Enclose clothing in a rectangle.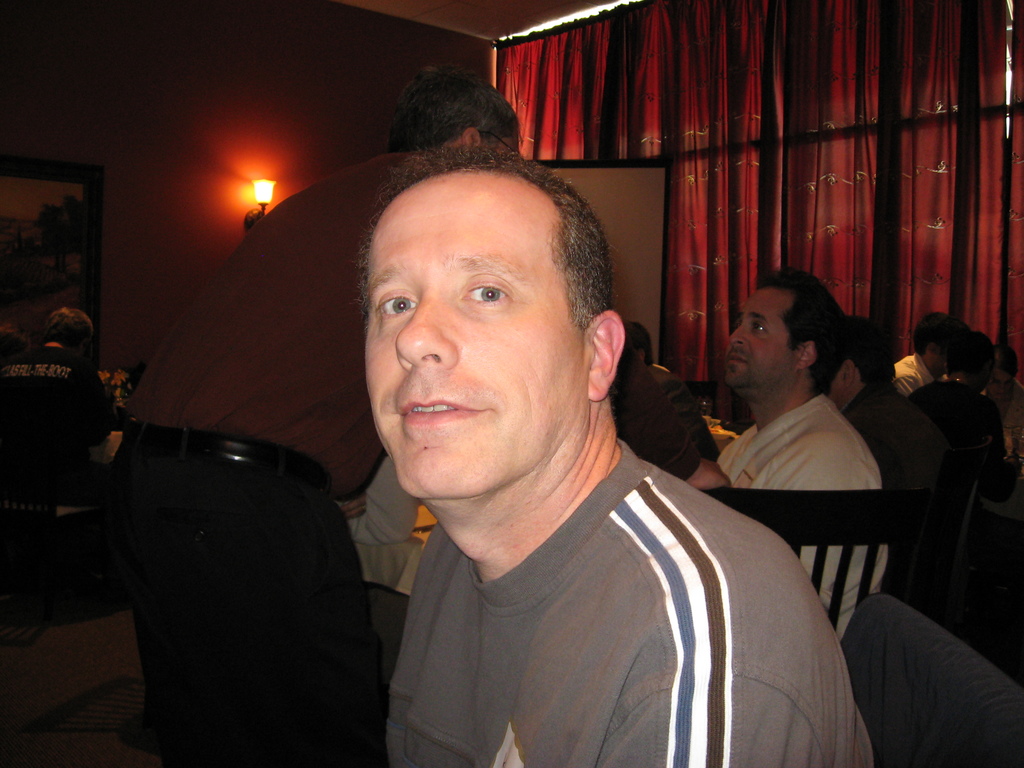
[left=110, top=157, right=714, bottom=767].
